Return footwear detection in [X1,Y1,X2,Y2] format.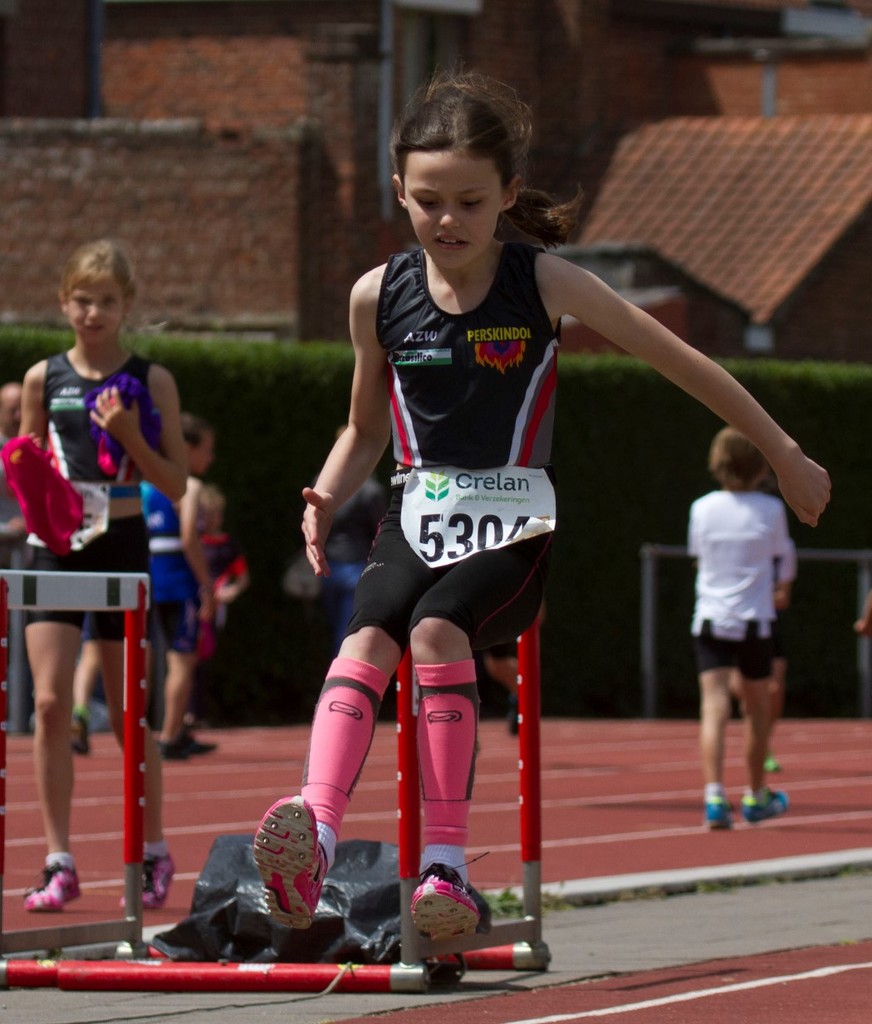
[404,859,488,952].
